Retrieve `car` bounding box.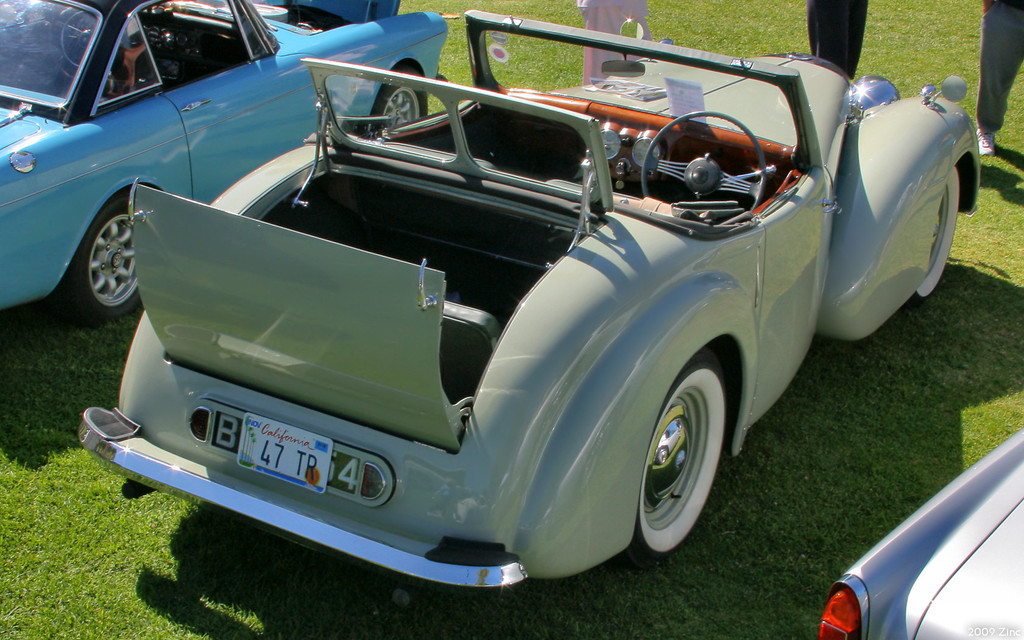
Bounding box: [813,412,1023,639].
